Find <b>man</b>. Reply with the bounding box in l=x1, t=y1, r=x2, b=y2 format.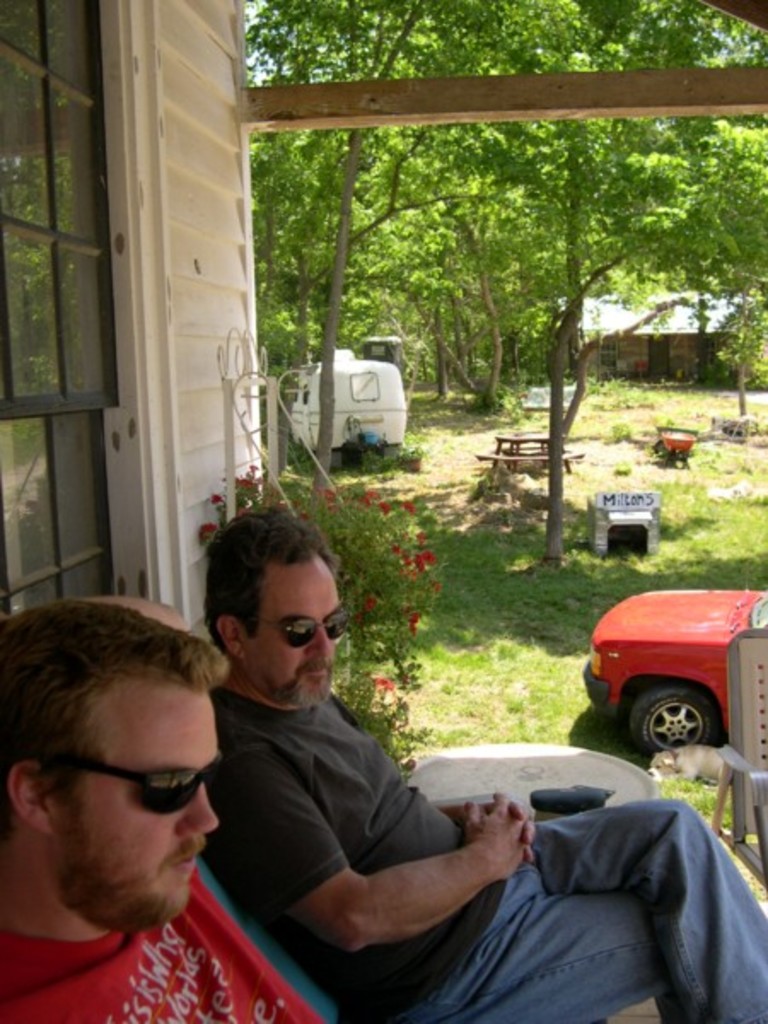
l=0, t=609, r=338, b=1022.
